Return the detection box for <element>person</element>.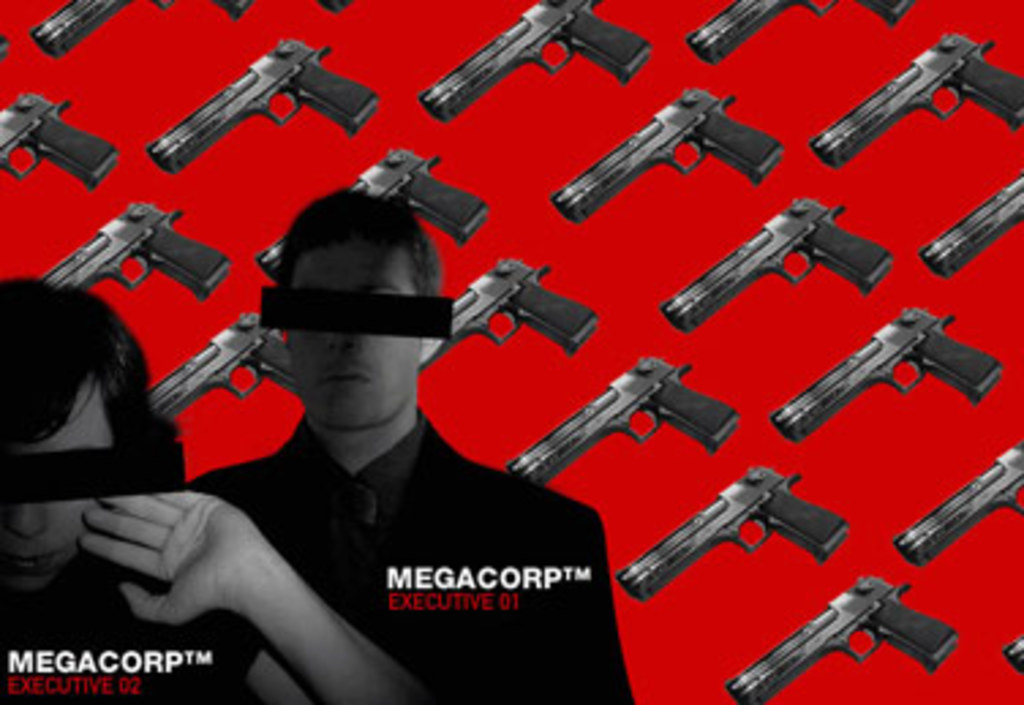
l=182, t=191, r=637, b=702.
